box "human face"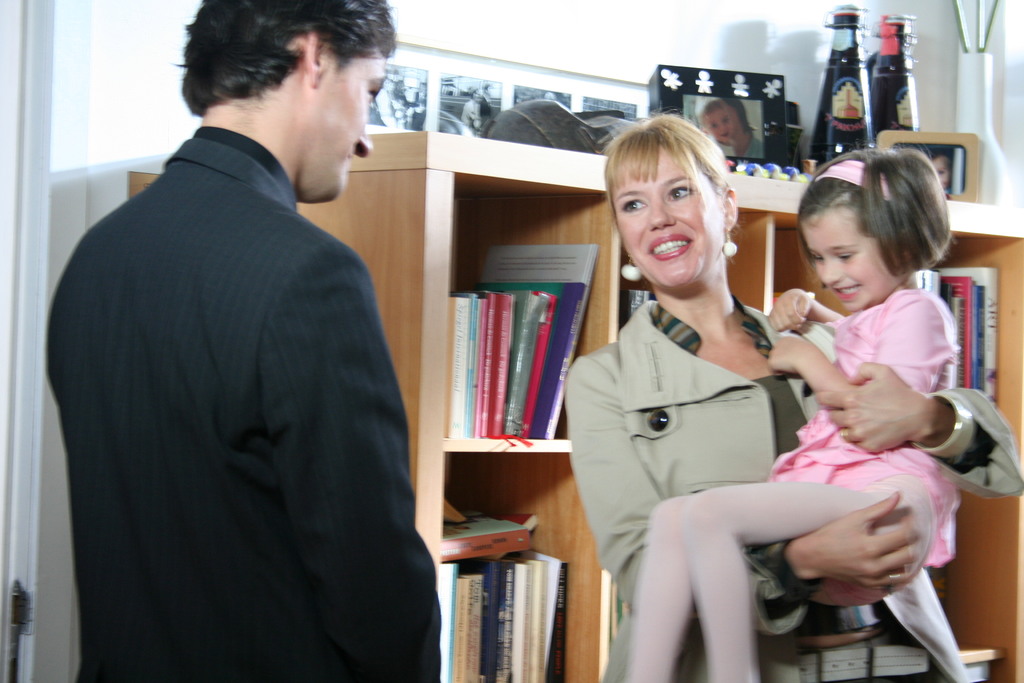
802, 212, 884, 309
